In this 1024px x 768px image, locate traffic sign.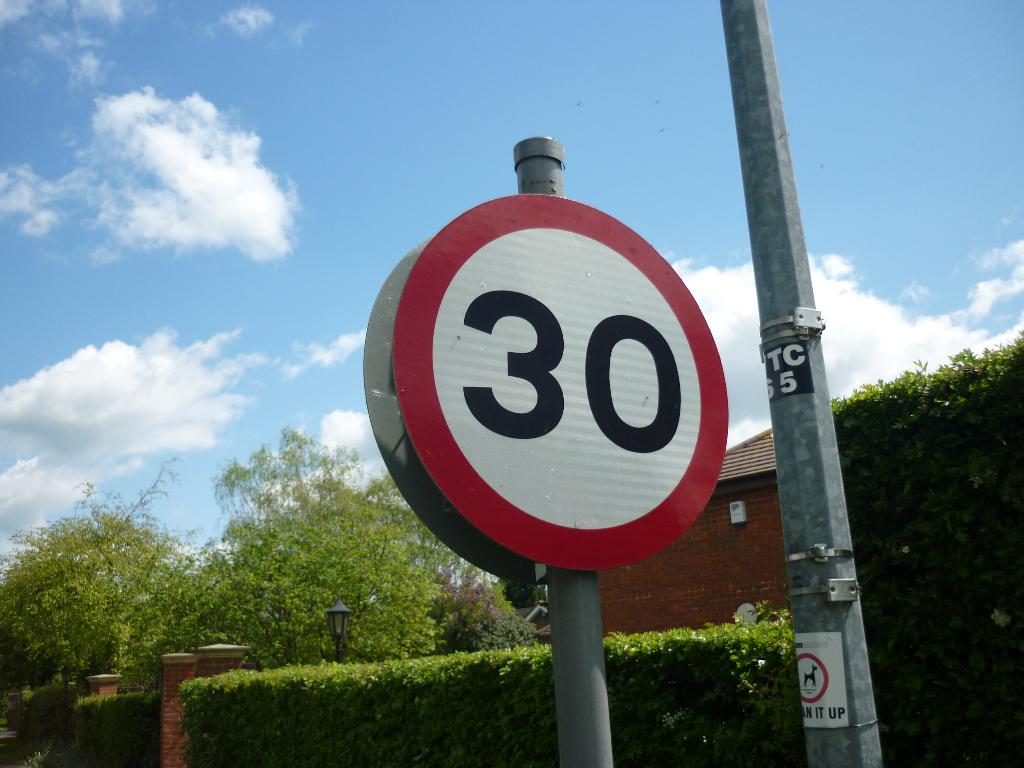
Bounding box: <box>392,188,730,576</box>.
